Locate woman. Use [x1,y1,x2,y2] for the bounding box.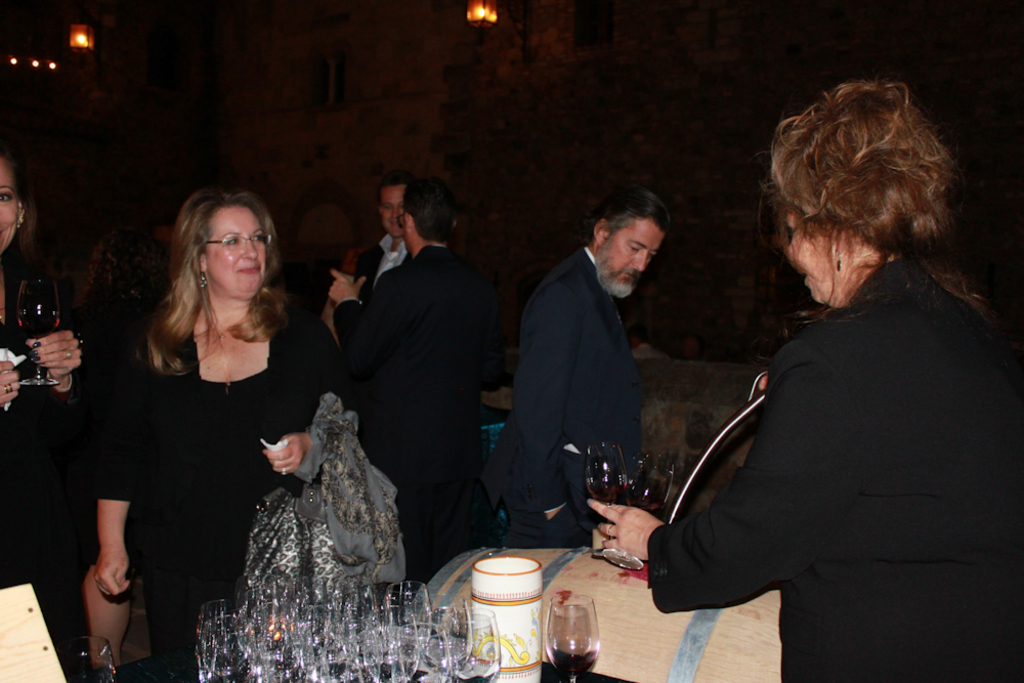
[96,183,339,650].
